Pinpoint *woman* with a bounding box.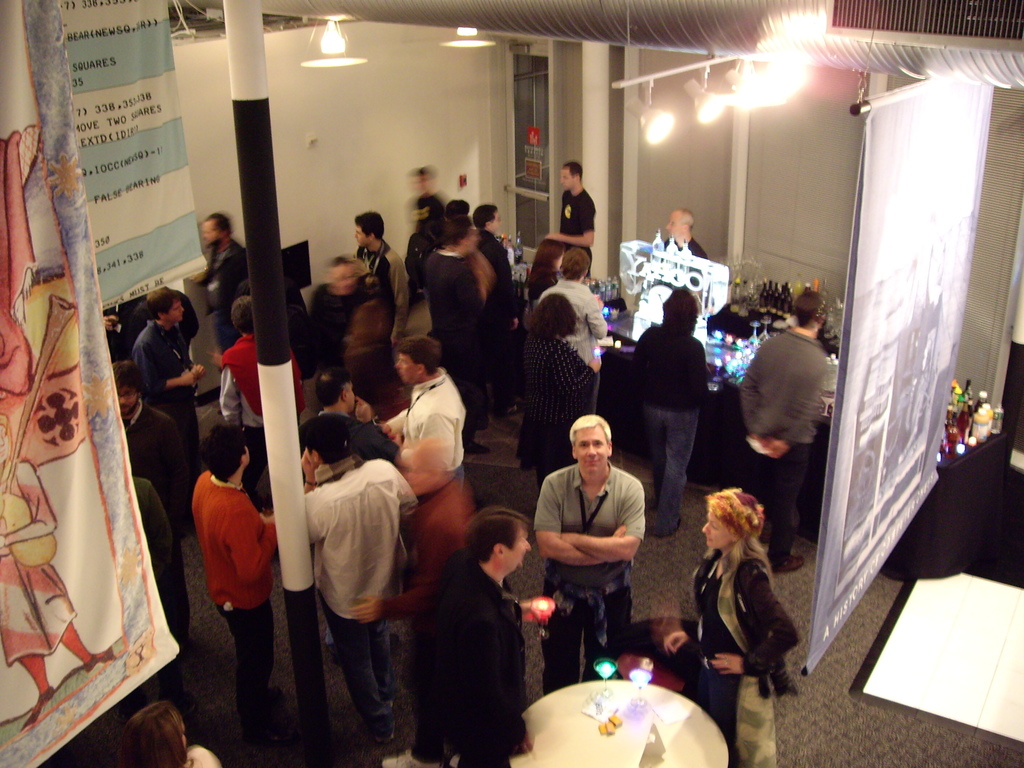
{"left": 684, "top": 474, "right": 804, "bottom": 723}.
